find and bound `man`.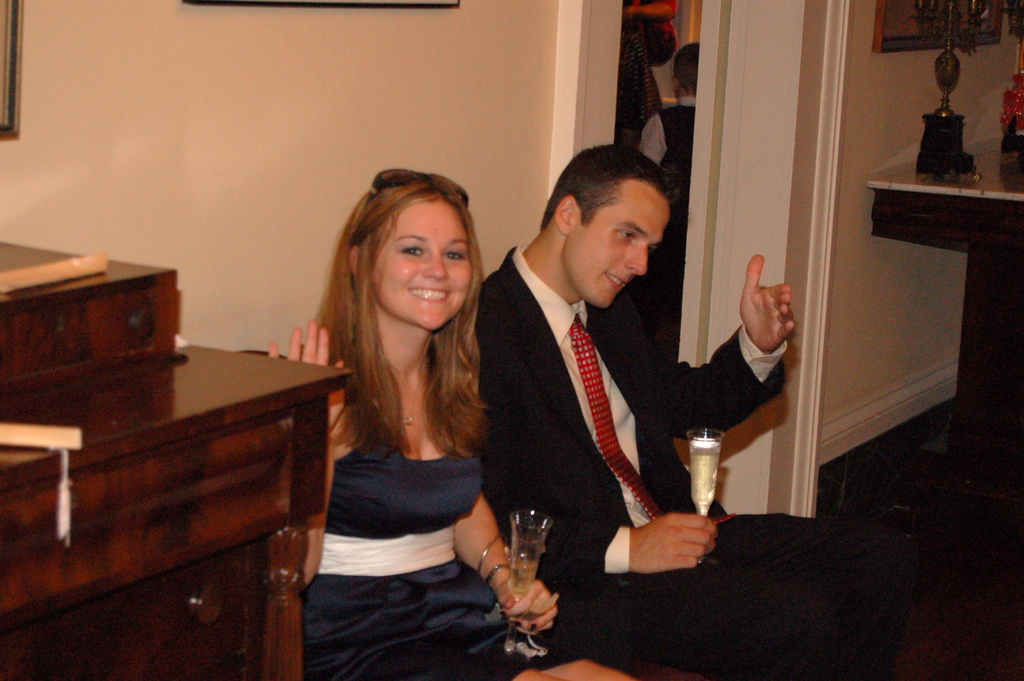
Bound: l=449, t=144, r=909, b=680.
